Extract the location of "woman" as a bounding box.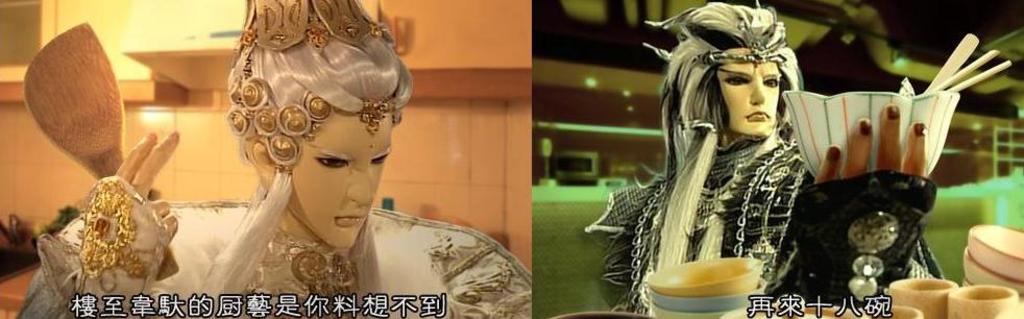
locate(38, 0, 548, 318).
